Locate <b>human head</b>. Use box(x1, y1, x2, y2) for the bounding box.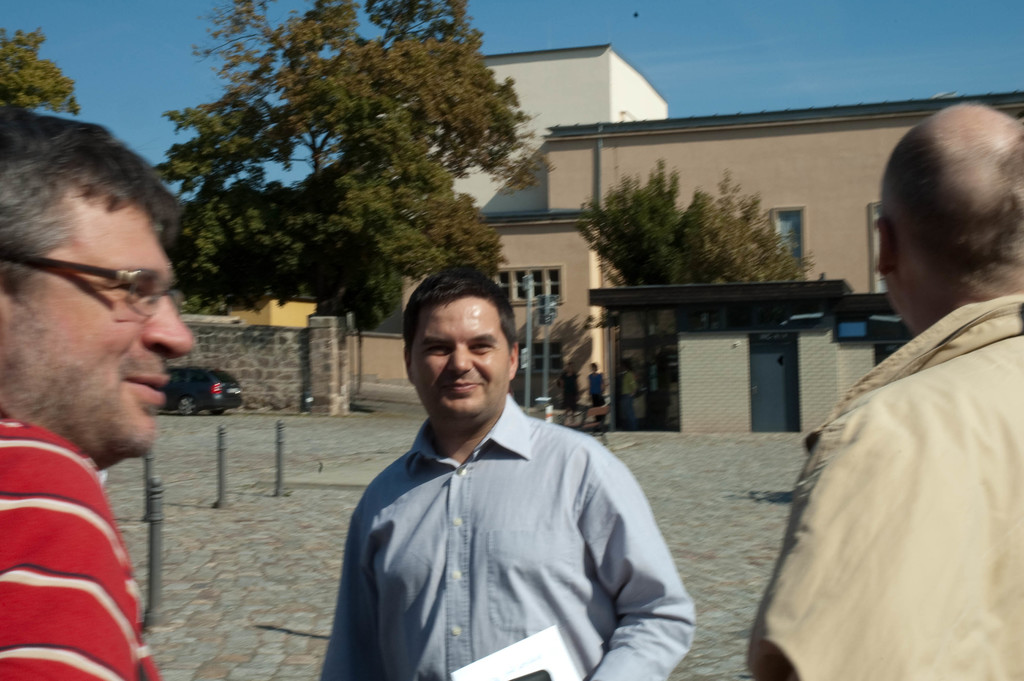
box(399, 264, 518, 422).
